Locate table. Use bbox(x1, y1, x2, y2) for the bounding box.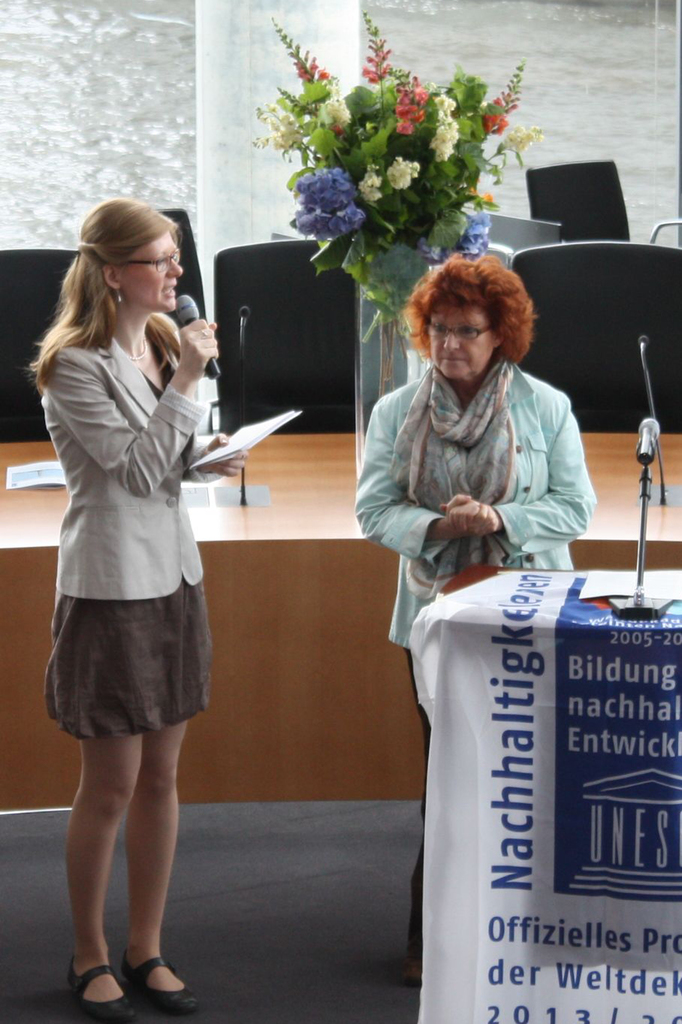
bbox(410, 552, 681, 1023).
